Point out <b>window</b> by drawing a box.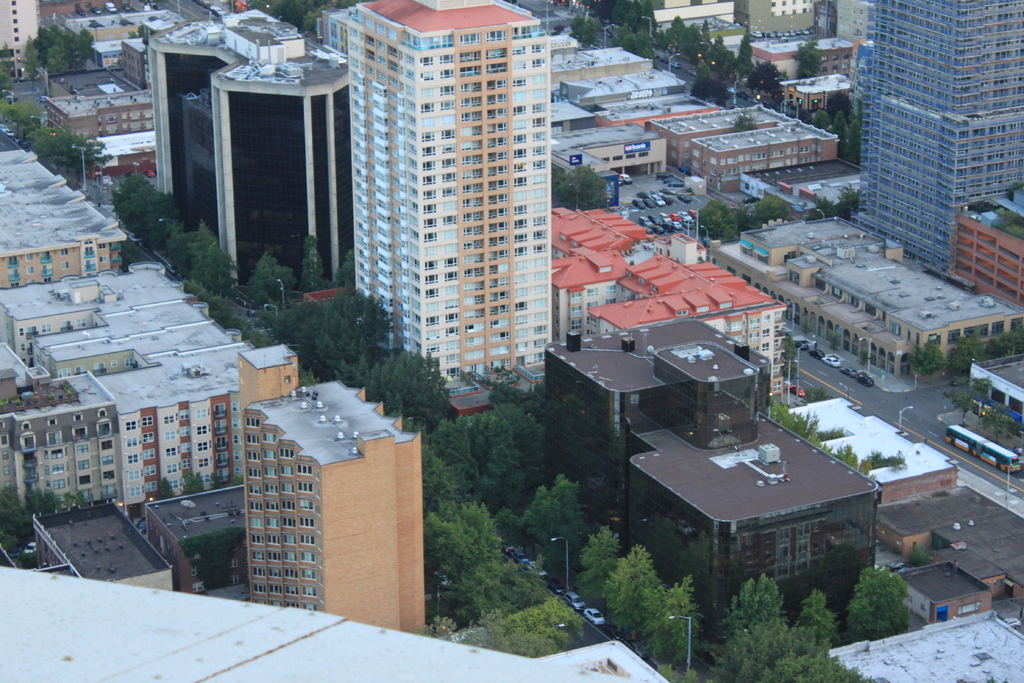
left=127, top=470, right=140, bottom=481.
